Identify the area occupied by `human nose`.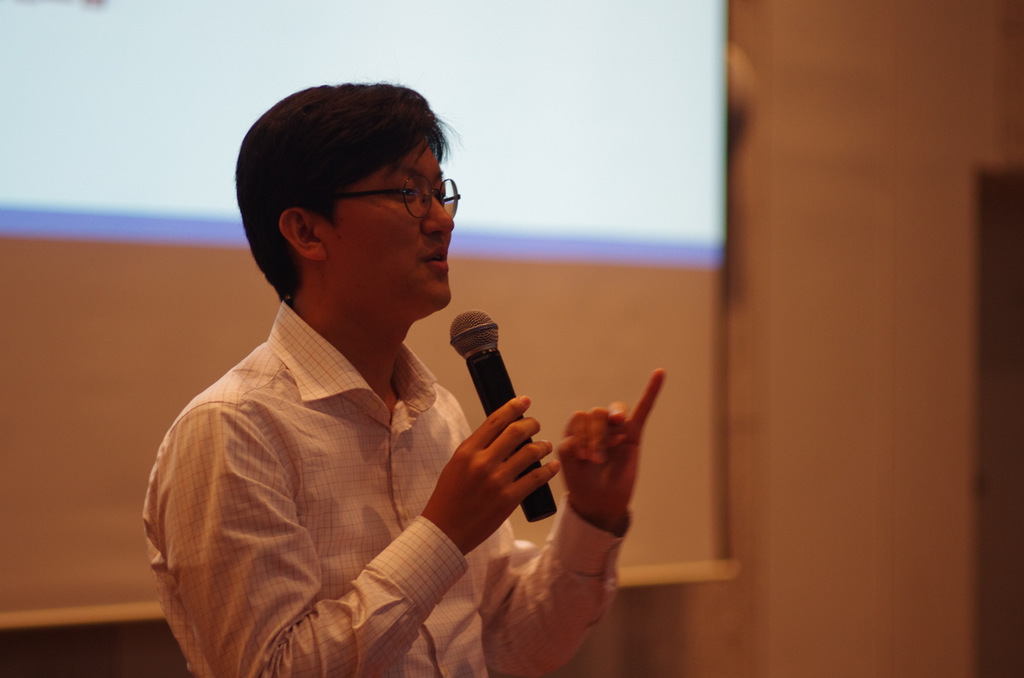
Area: select_region(421, 197, 457, 241).
